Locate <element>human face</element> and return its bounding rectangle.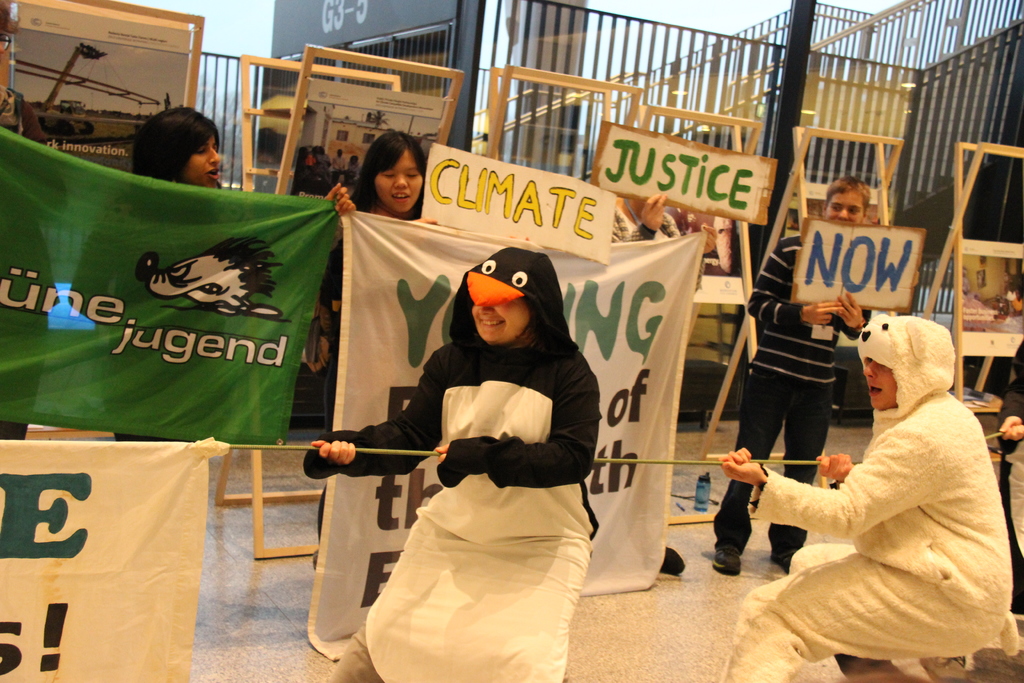
box=[856, 350, 900, 415].
